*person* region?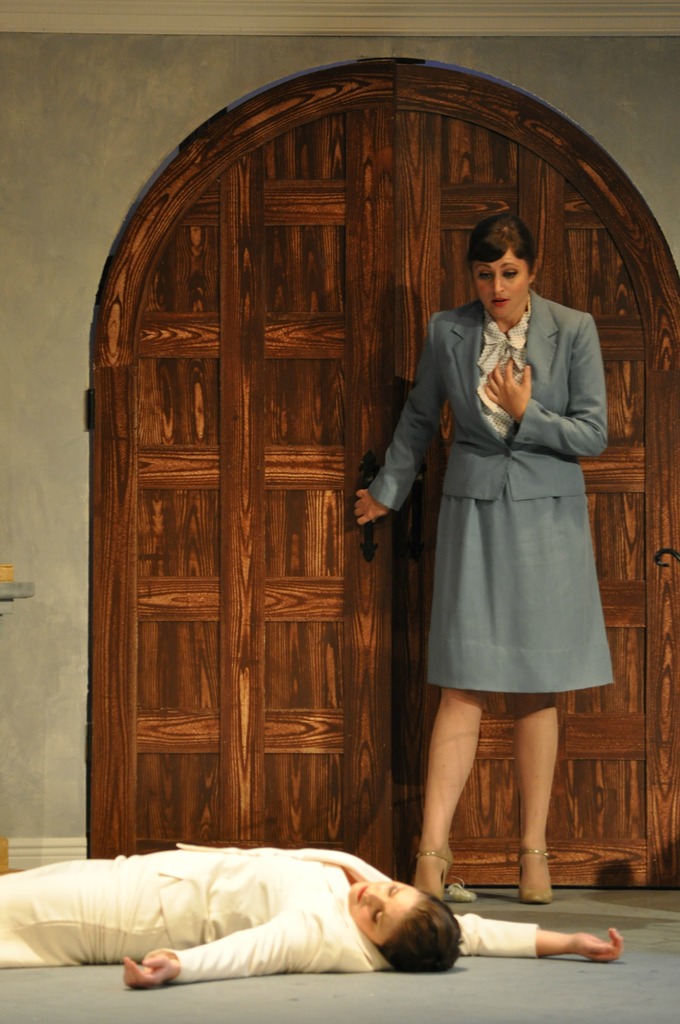
(left=362, top=195, right=612, bottom=972)
